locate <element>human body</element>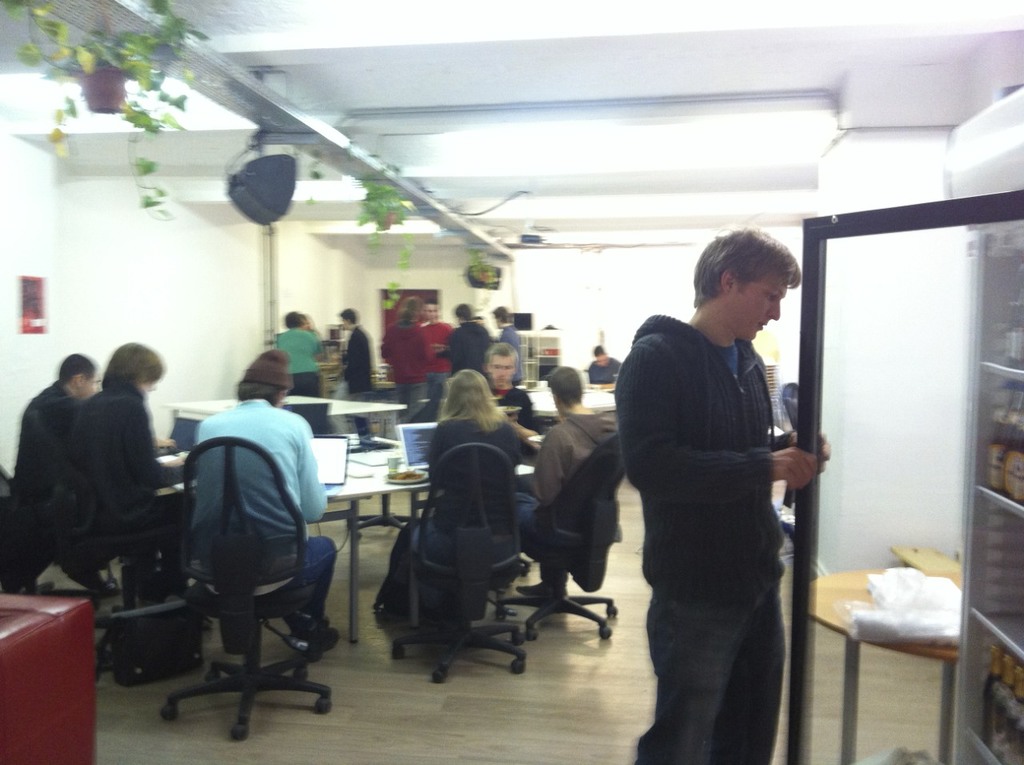
pyautogui.locateOnScreen(276, 306, 316, 407)
